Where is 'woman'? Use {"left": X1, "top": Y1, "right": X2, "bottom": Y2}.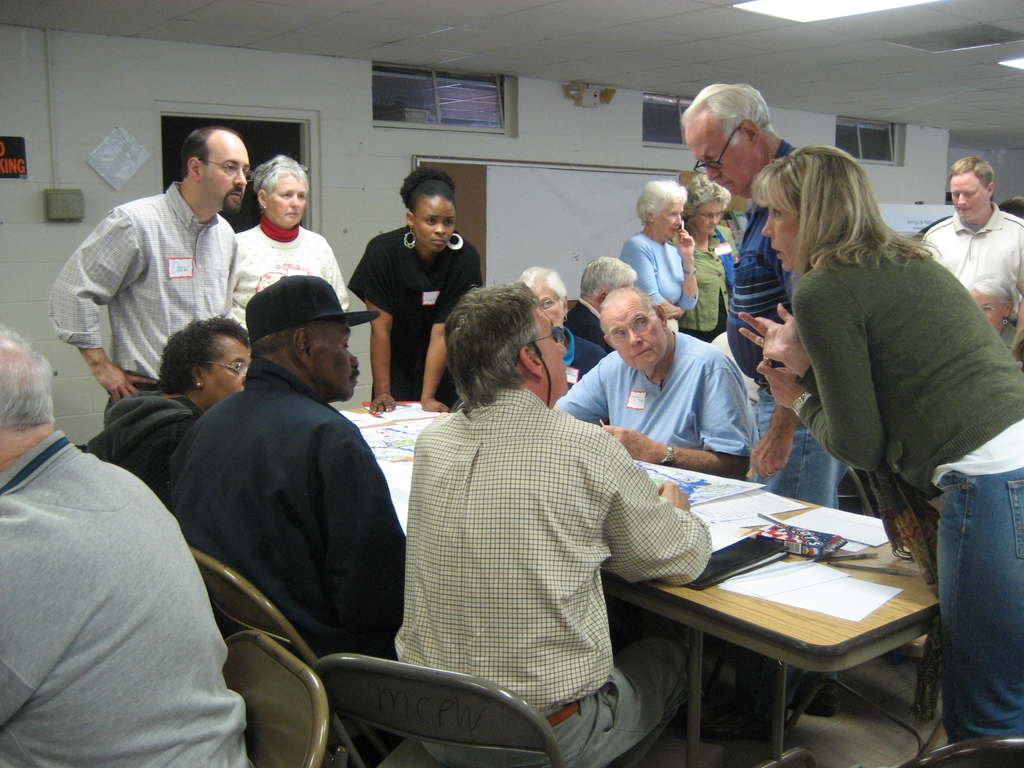
{"left": 88, "top": 311, "right": 253, "bottom": 503}.
